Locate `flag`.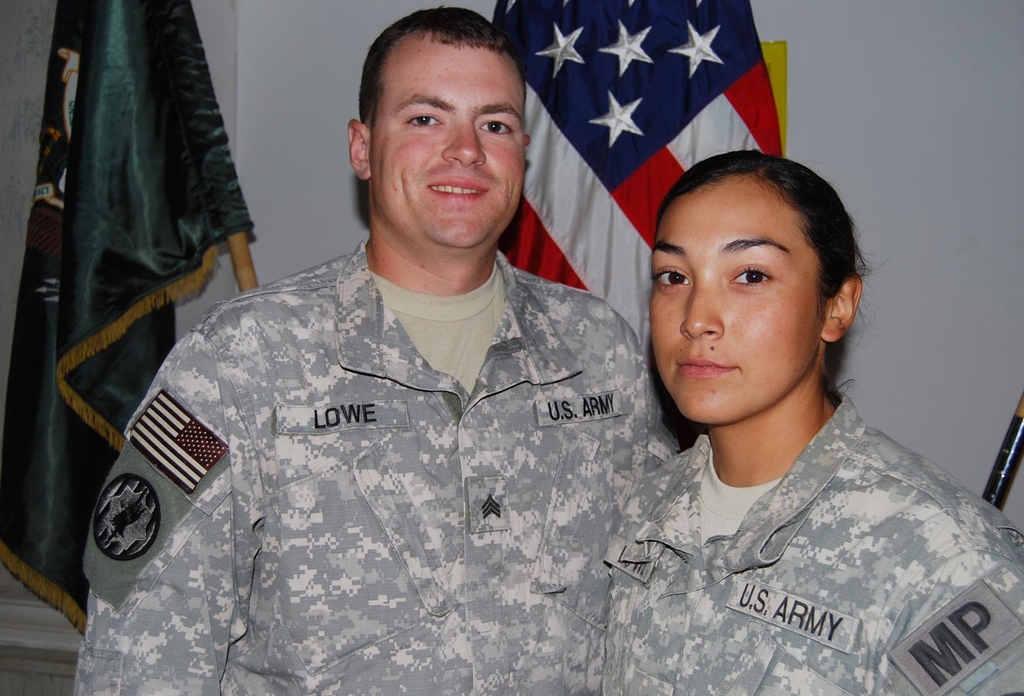
Bounding box: x1=527, y1=24, x2=783, y2=257.
